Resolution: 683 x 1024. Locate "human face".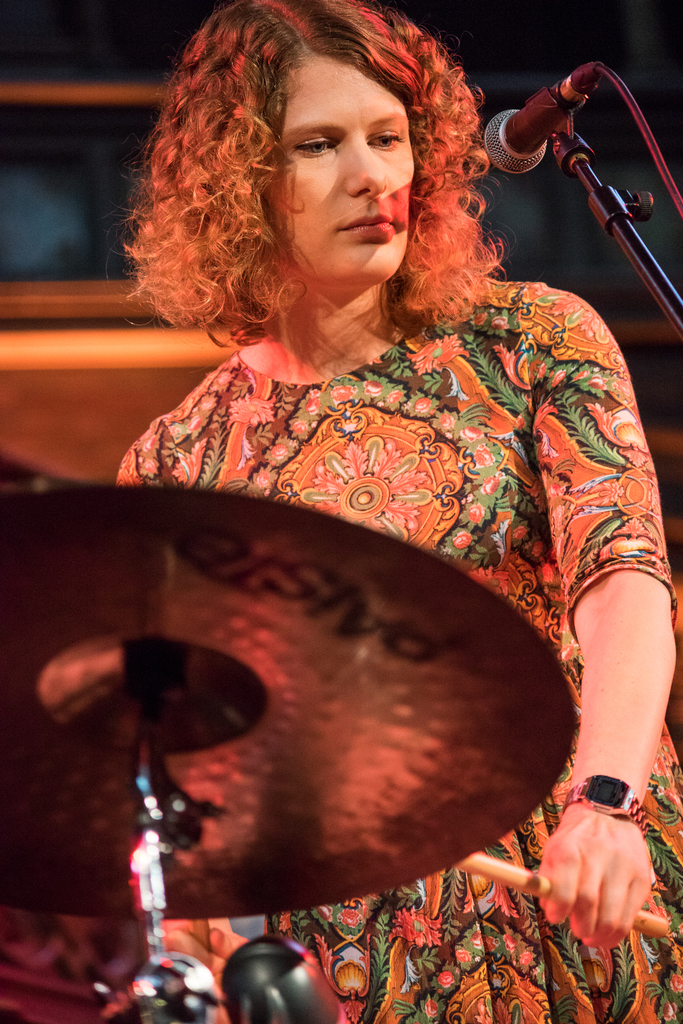
(265, 43, 422, 293).
